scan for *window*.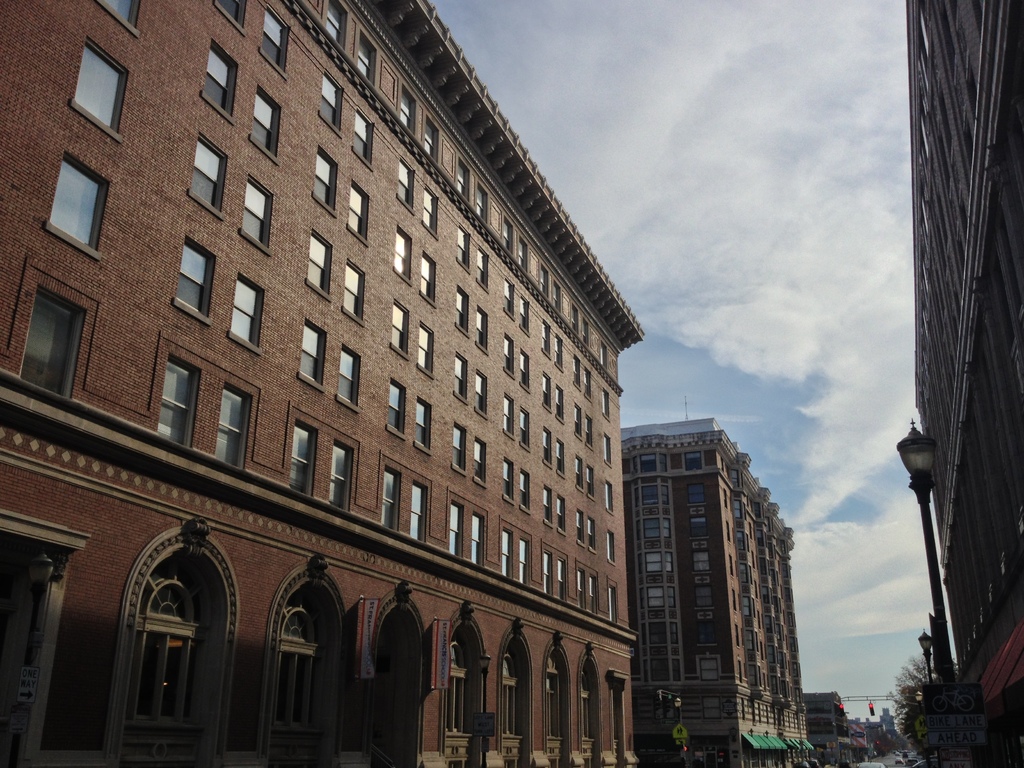
Scan result: <box>388,224,412,281</box>.
